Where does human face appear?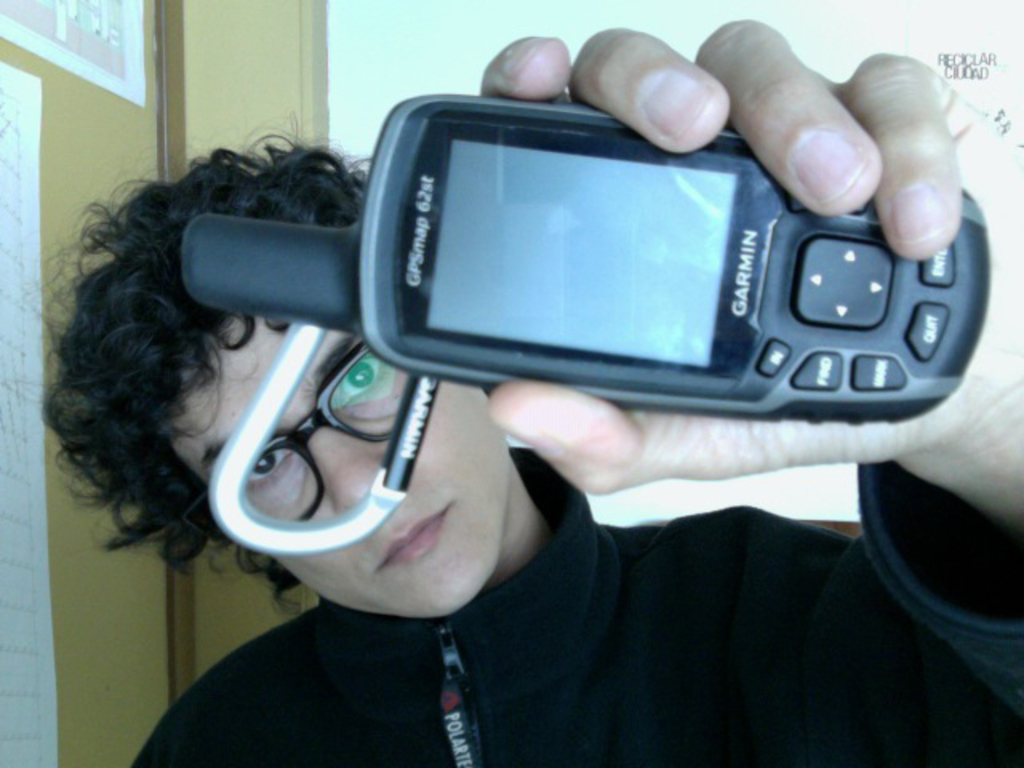
Appears at x1=166 y1=314 x2=512 y2=619.
